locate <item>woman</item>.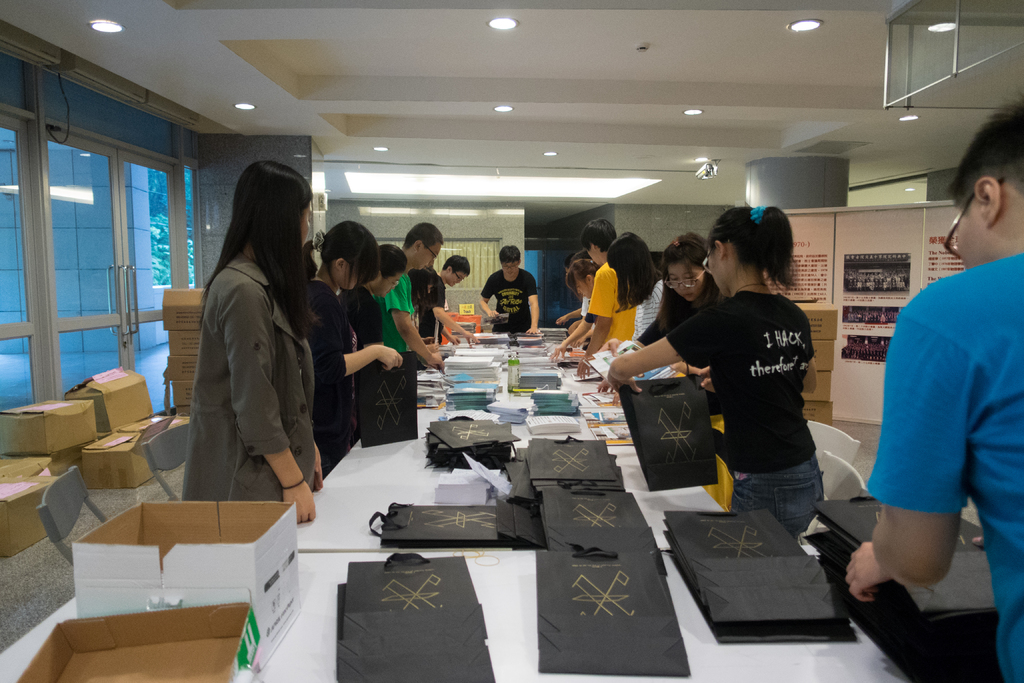
Bounding box: bbox(177, 152, 328, 552).
